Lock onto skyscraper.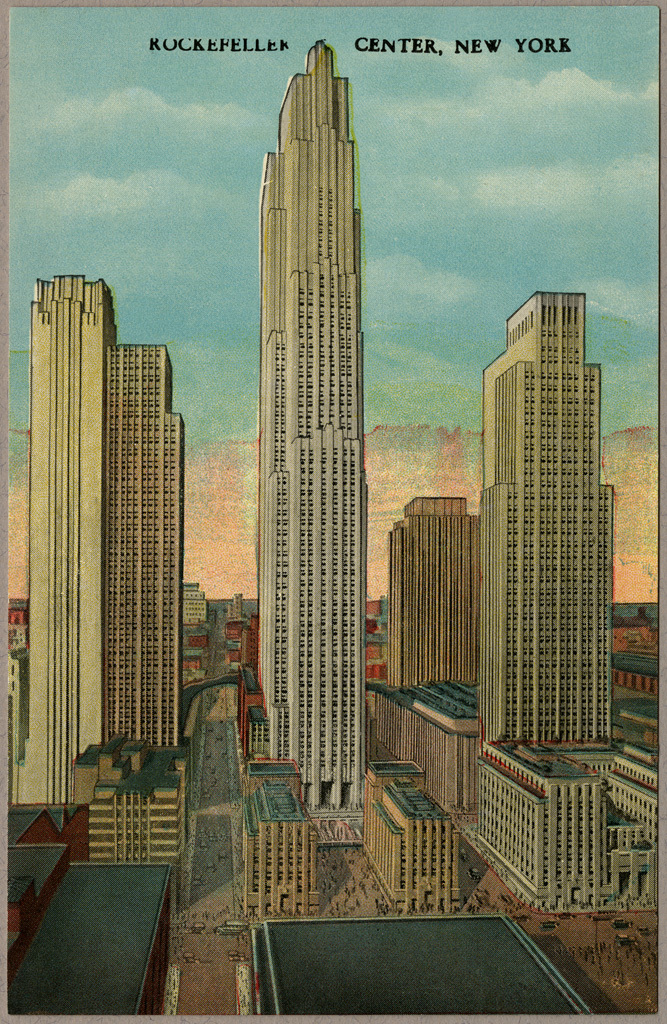
Locked: region(12, 274, 123, 805).
